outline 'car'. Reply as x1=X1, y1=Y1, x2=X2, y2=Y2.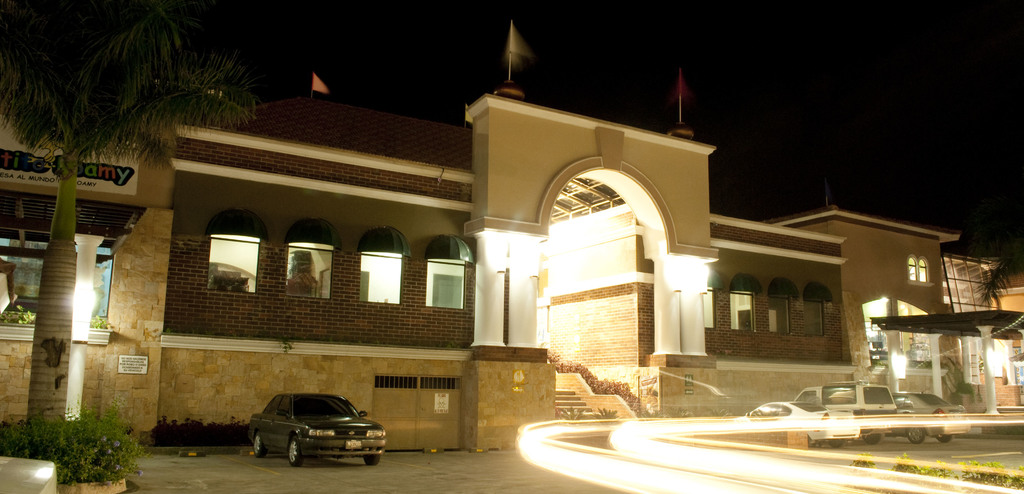
x1=791, y1=380, x2=884, y2=440.
